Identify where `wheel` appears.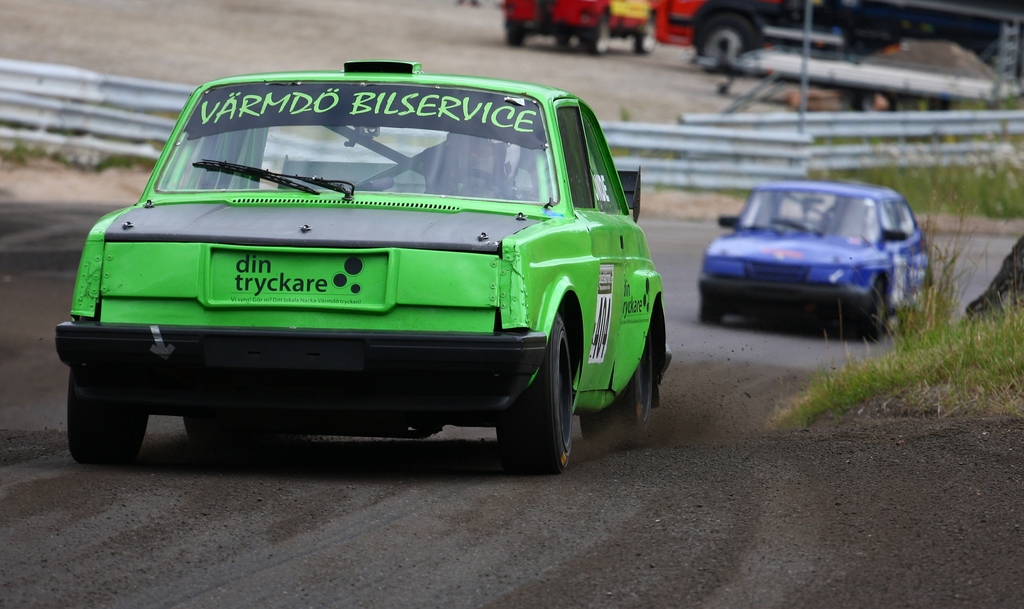
Appears at 182,409,246,448.
